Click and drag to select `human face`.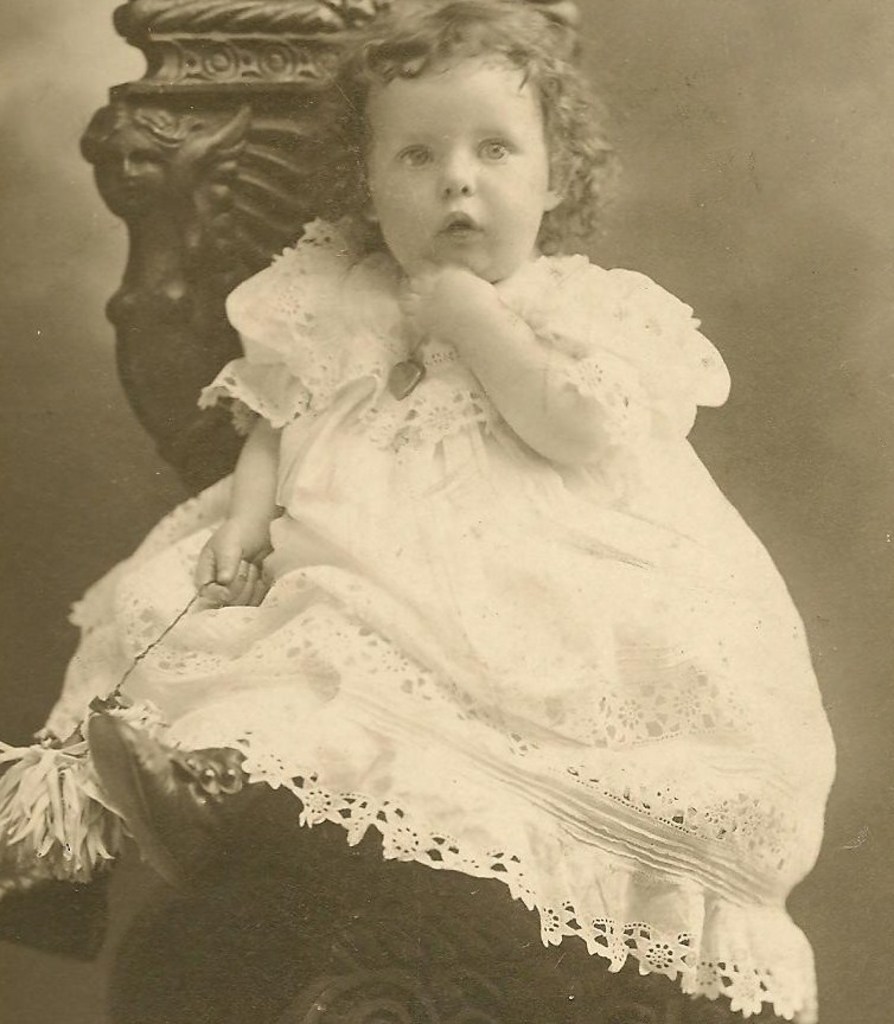
Selection: pyautogui.locateOnScreen(365, 44, 551, 282).
